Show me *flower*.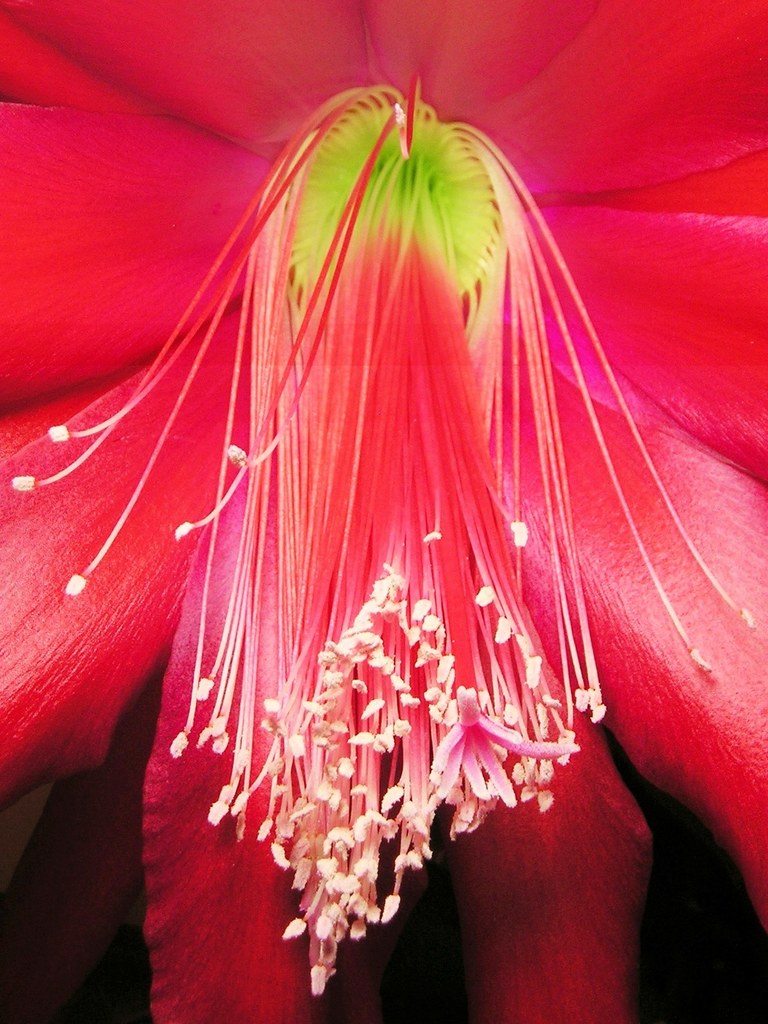
*flower* is here: <bbox>0, 0, 767, 1023</bbox>.
